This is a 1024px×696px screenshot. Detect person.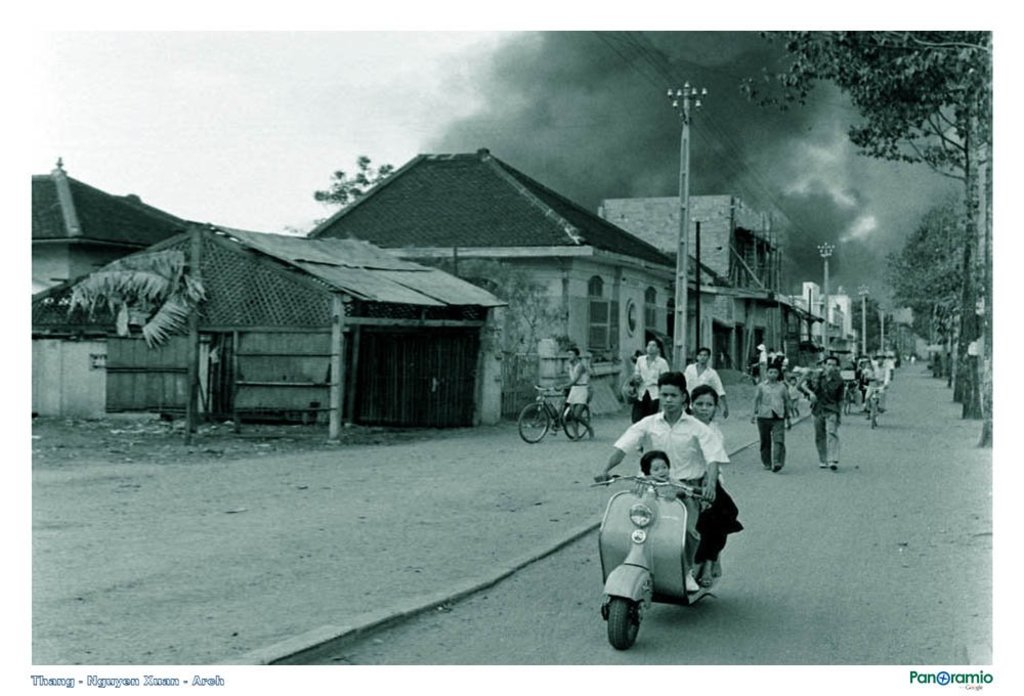
detection(679, 342, 733, 420).
